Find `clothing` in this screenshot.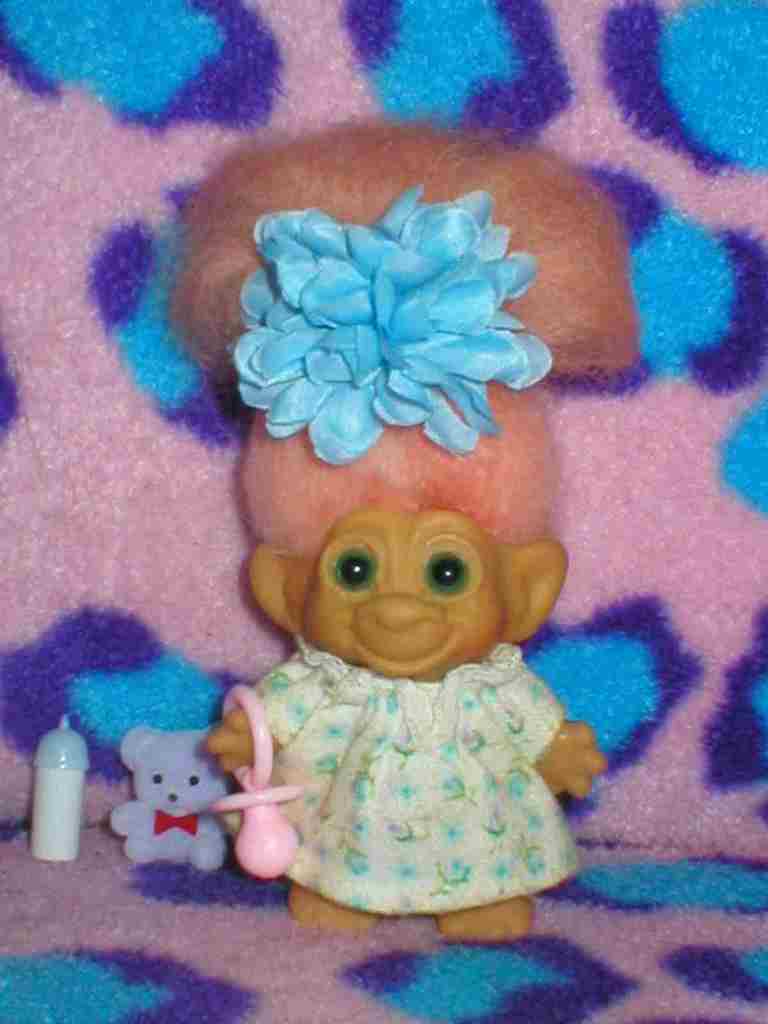
The bounding box for `clothing` is l=239, t=644, r=582, b=911.
